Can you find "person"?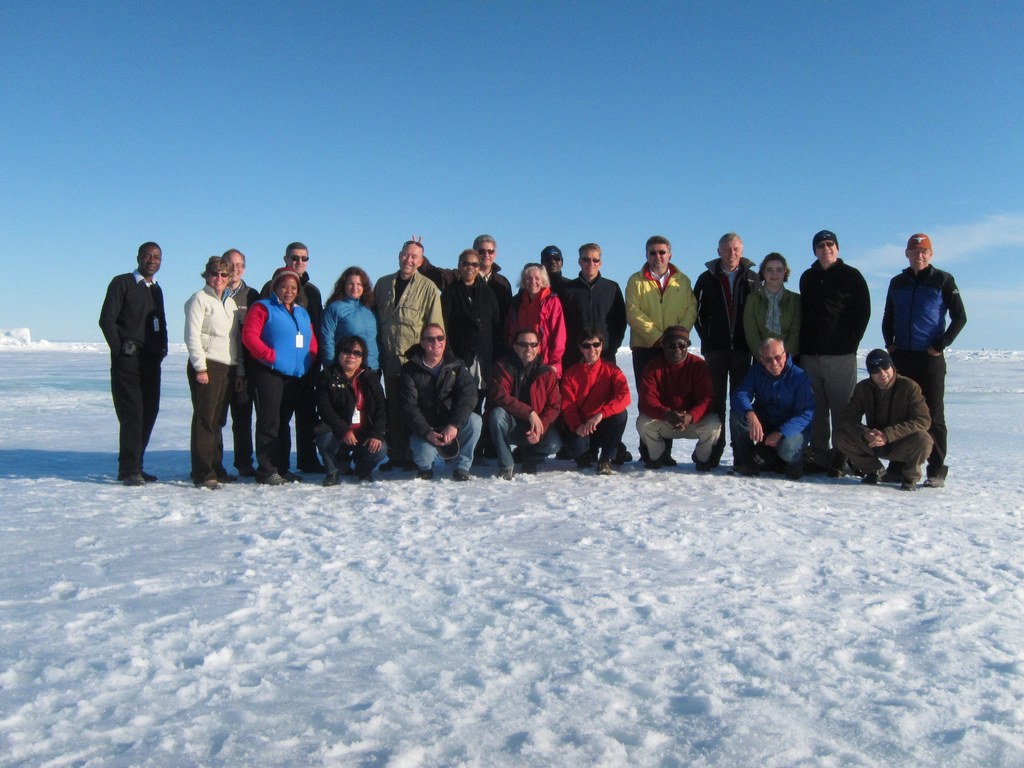
Yes, bounding box: box=[732, 232, 805, 369].
